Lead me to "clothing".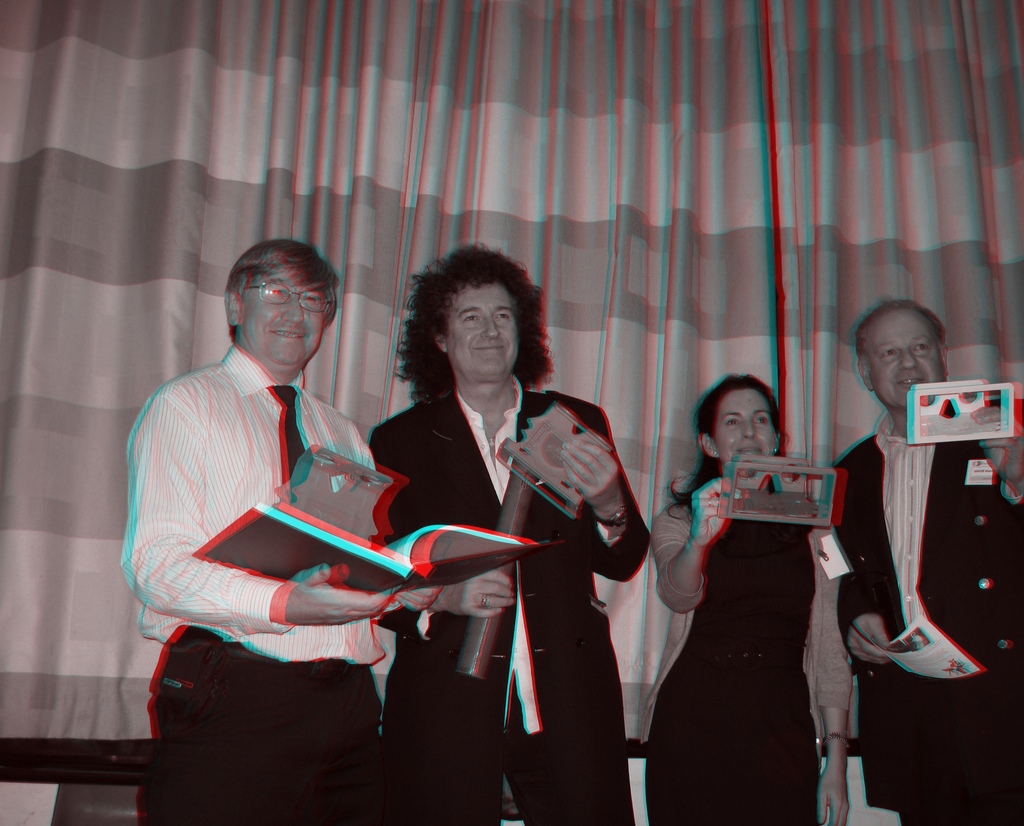
Lead to box=[365, 372, 657, 825].
